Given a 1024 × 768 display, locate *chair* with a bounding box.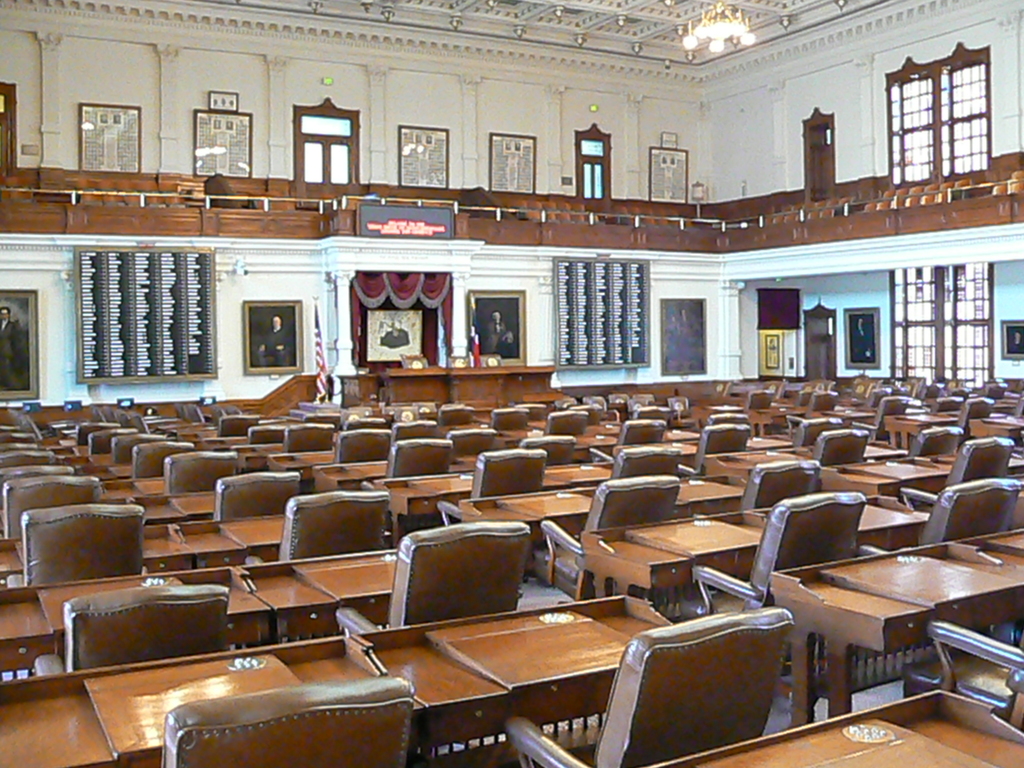
Located: select_region(813, 377, 836, 393).
